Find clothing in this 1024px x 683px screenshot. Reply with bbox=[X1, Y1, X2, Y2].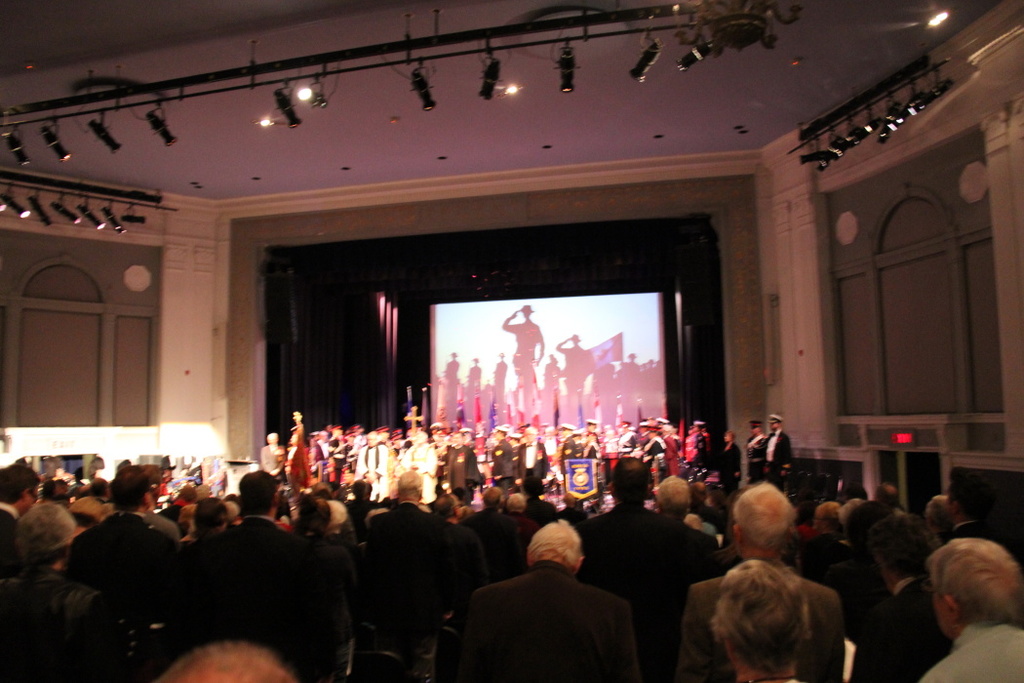
bbox=[855, 581, 953, 682].
